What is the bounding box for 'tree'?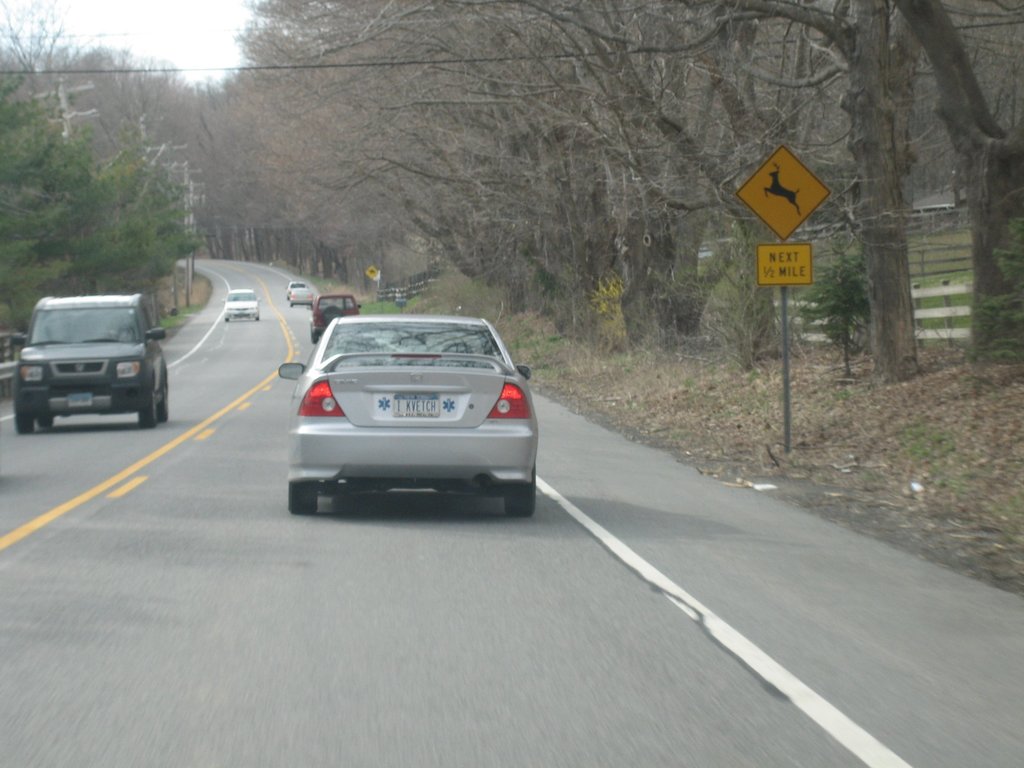
detection(184, 0, 1012, 471).
